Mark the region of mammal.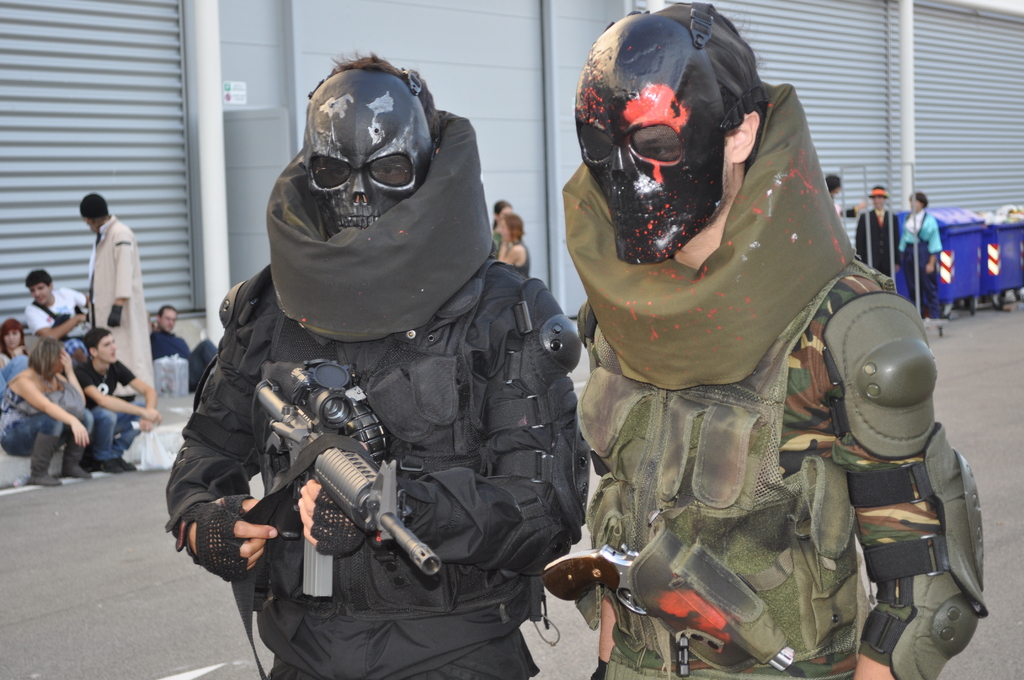
Region: box(138, 87, 633, 656).
